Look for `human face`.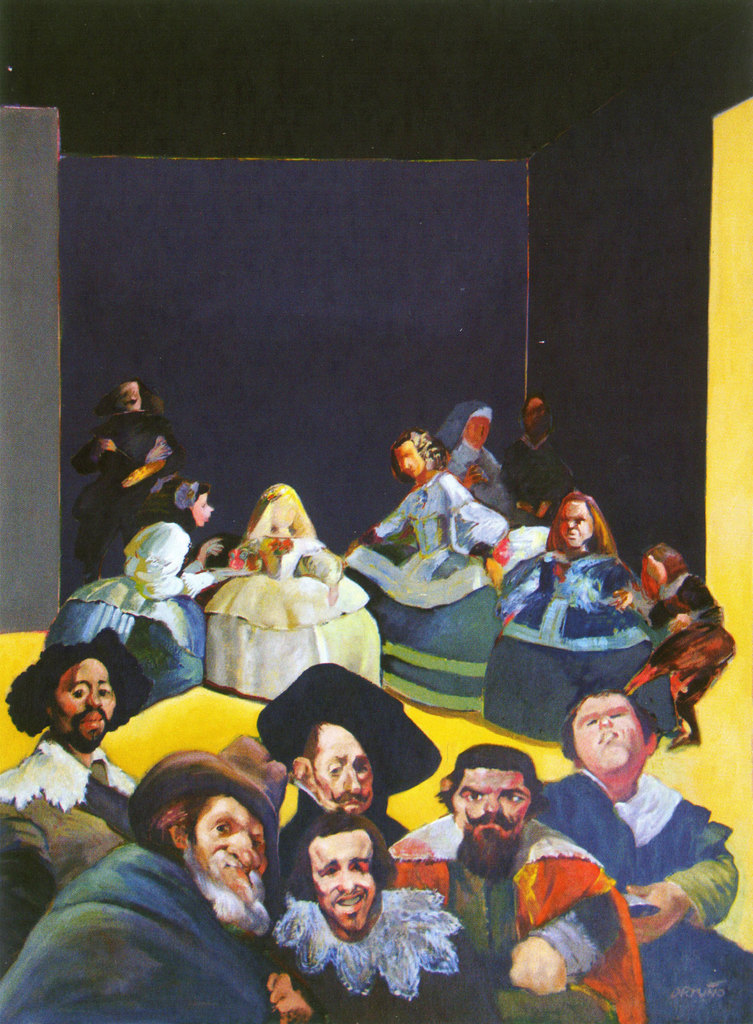
Found: {"left": 574, "top": 692, "right": 648, "bottom": 776}.
